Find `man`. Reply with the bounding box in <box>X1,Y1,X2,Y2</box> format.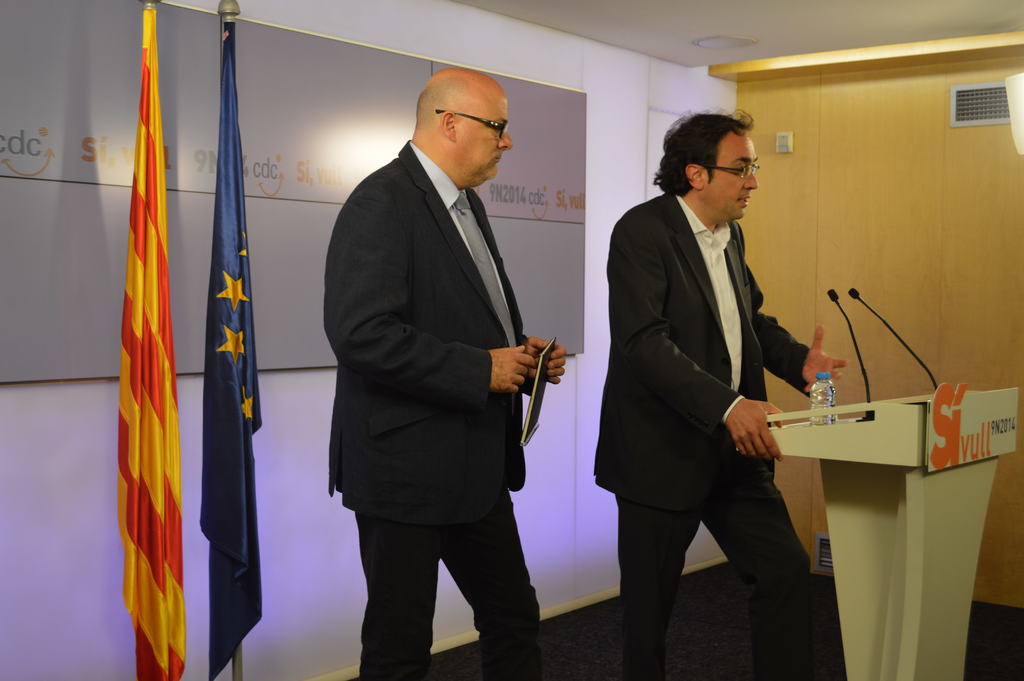
<box>588,109,851,680</box>.
